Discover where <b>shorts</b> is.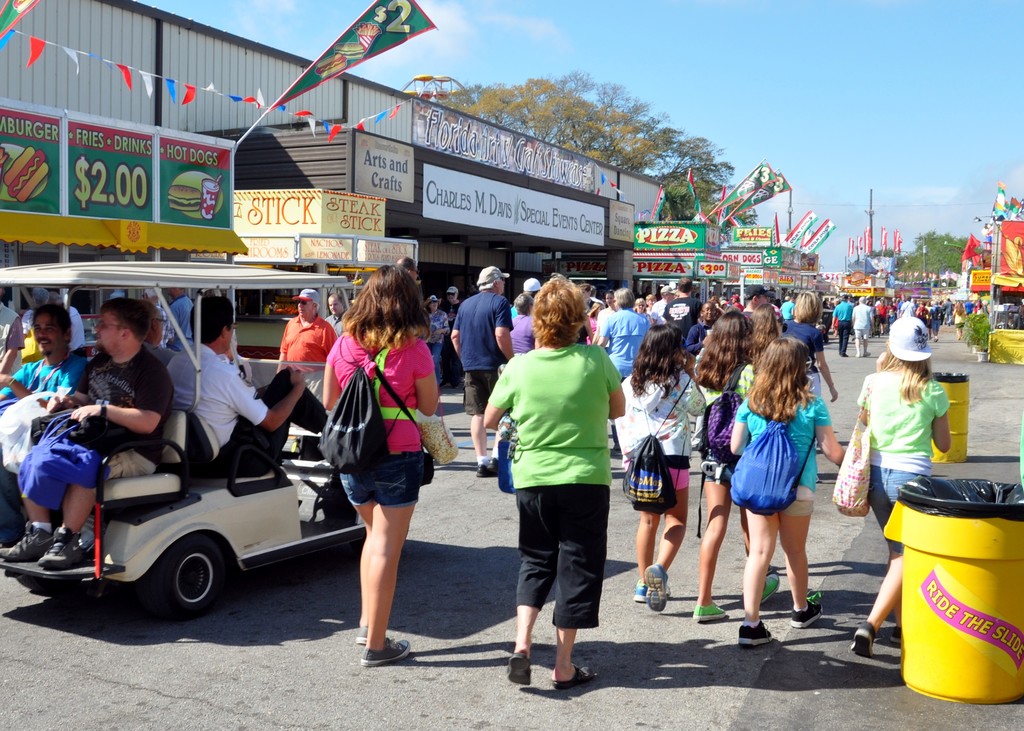
Discovered at x1=707, y1=447, x2=735, y2=492.
